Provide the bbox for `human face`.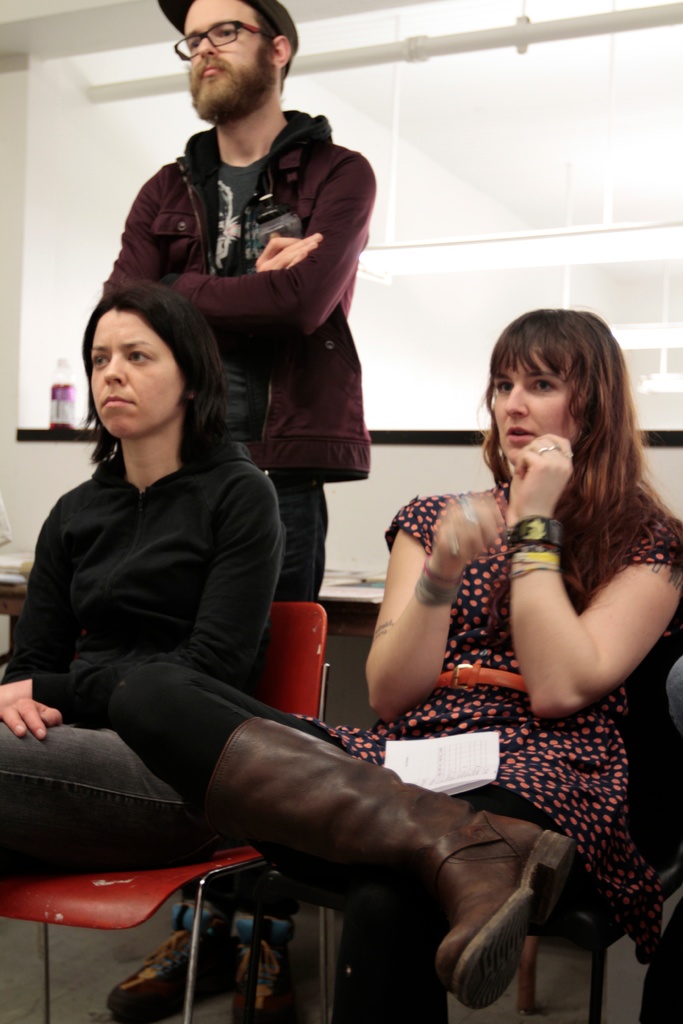
172,0,280,134.
